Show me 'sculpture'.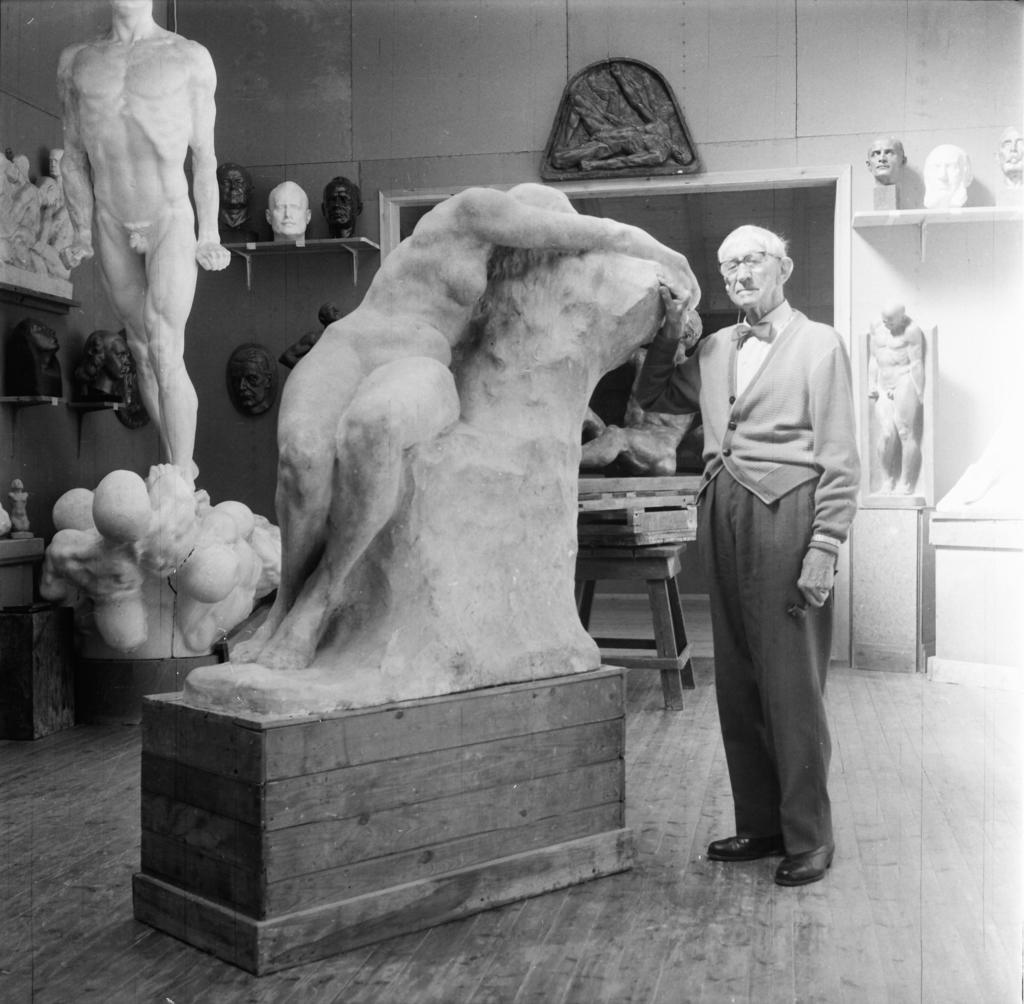
'sculpture' is here: BBox(862, 123, 922, 188).
